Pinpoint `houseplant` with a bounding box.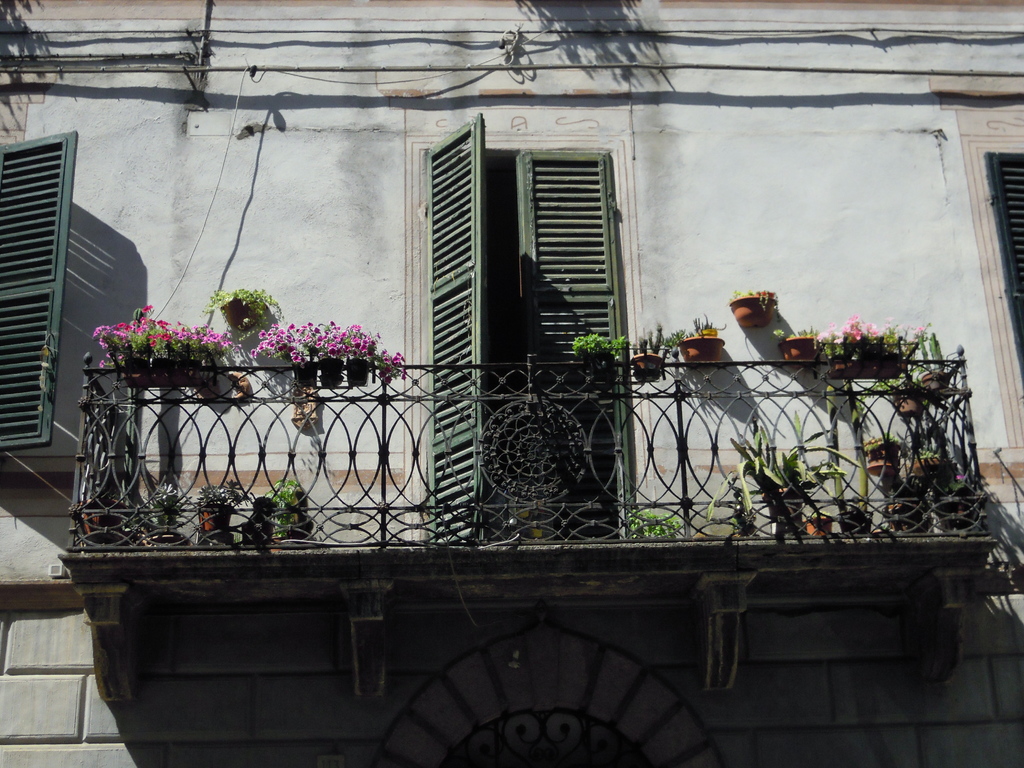
BBox(871, 477, 912, 537).
